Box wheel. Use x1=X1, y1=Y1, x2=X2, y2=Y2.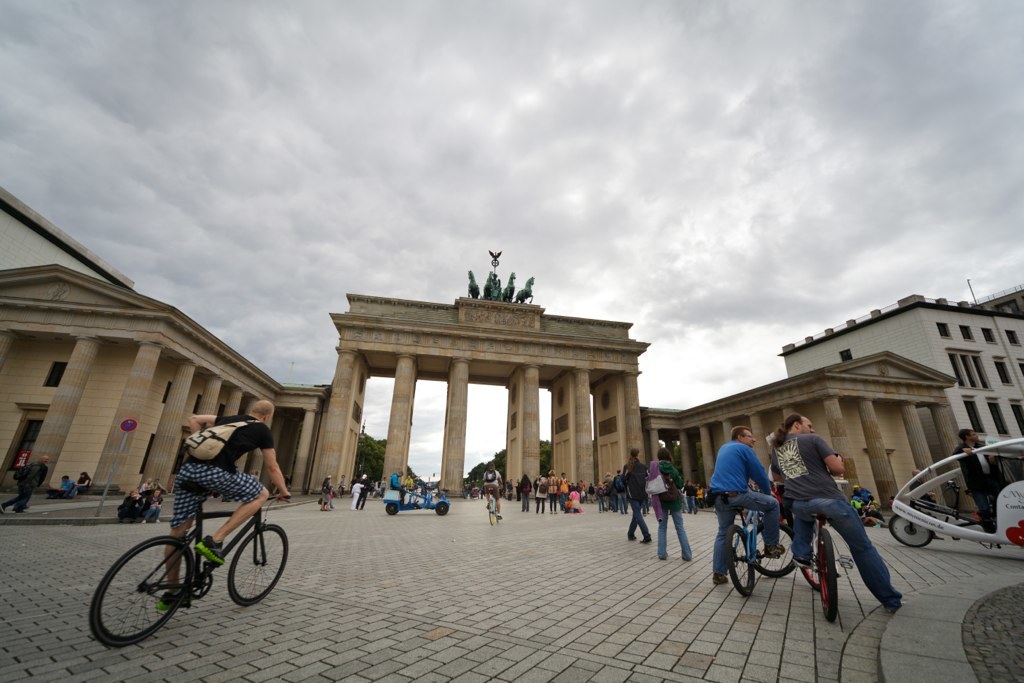
x1=435, y1=501, x2=449, y2=515.
